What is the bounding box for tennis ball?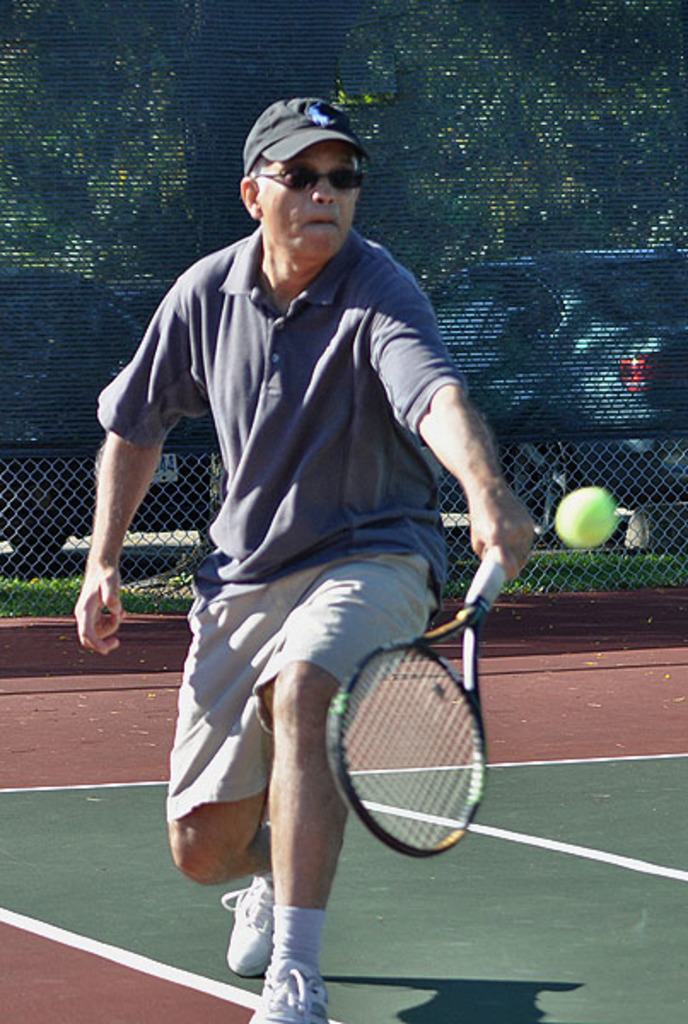
(left=560, top=490, right=618, bottom=548).
